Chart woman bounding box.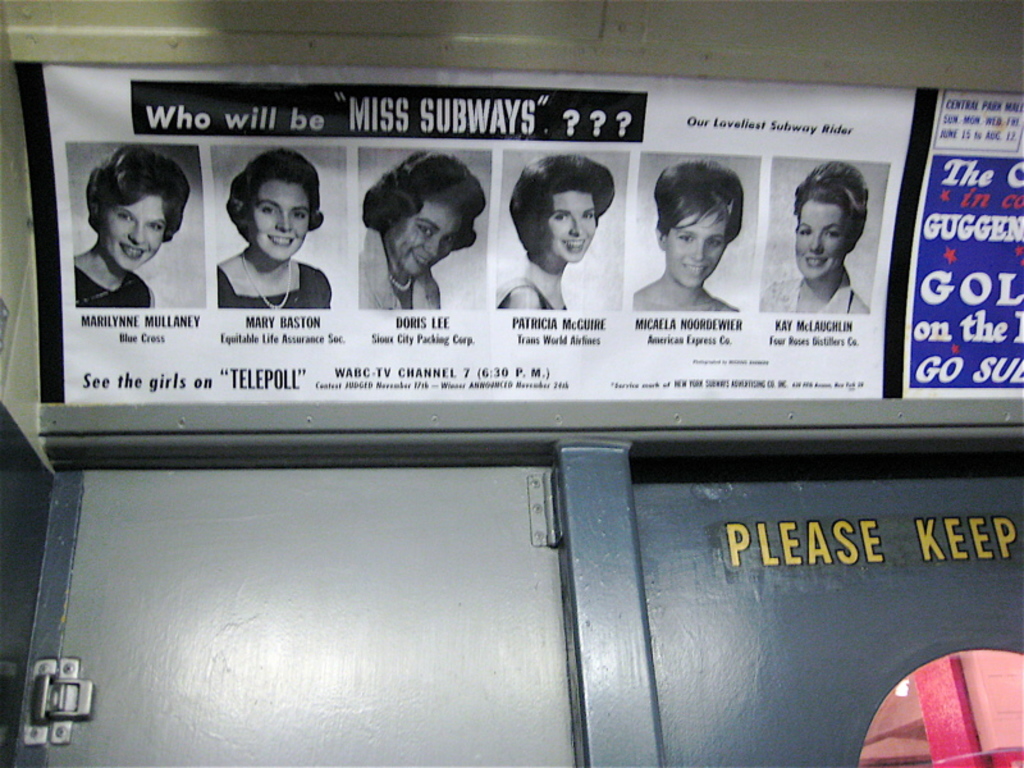
Charted: [628, 161, 739, 319].
